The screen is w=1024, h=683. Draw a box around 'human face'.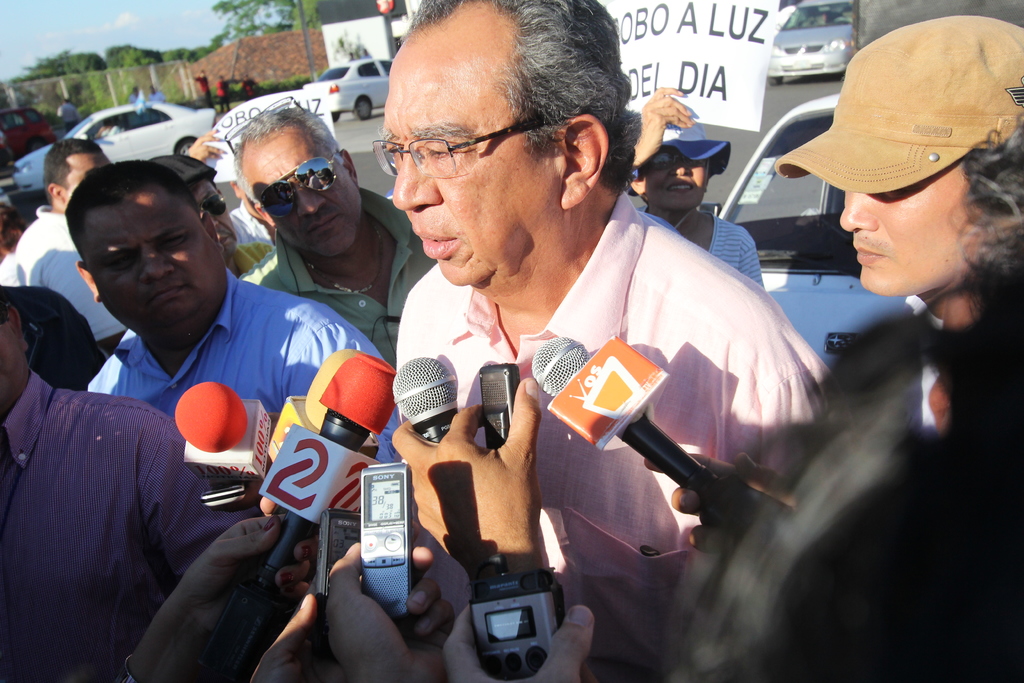
BBox(844, 167, 982, 293).
